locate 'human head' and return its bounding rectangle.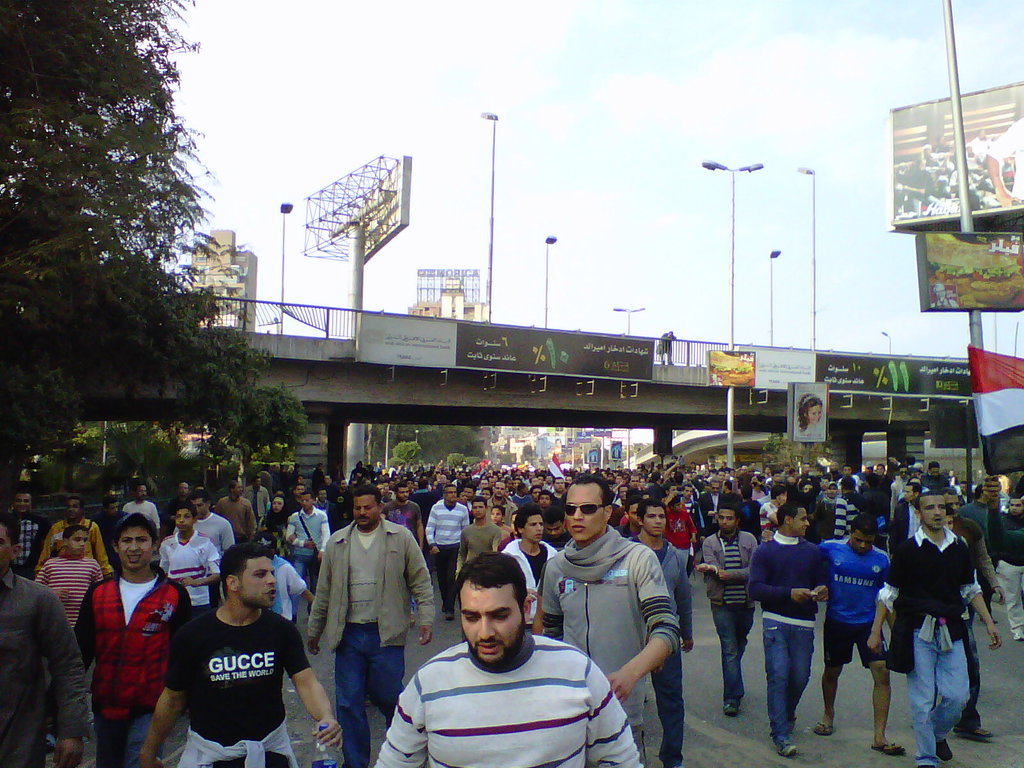
[left=174, top=481, right=190, bottom=500].
